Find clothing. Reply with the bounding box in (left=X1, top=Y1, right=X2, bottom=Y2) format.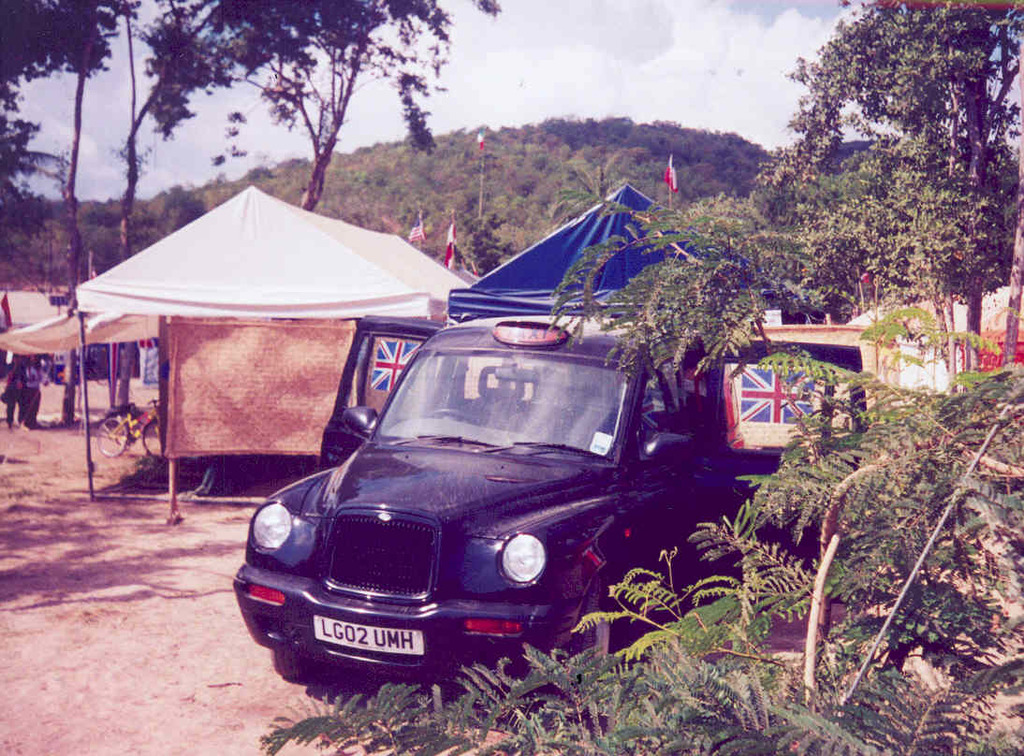
(left=26, top=354, right=49, bottom=414).
